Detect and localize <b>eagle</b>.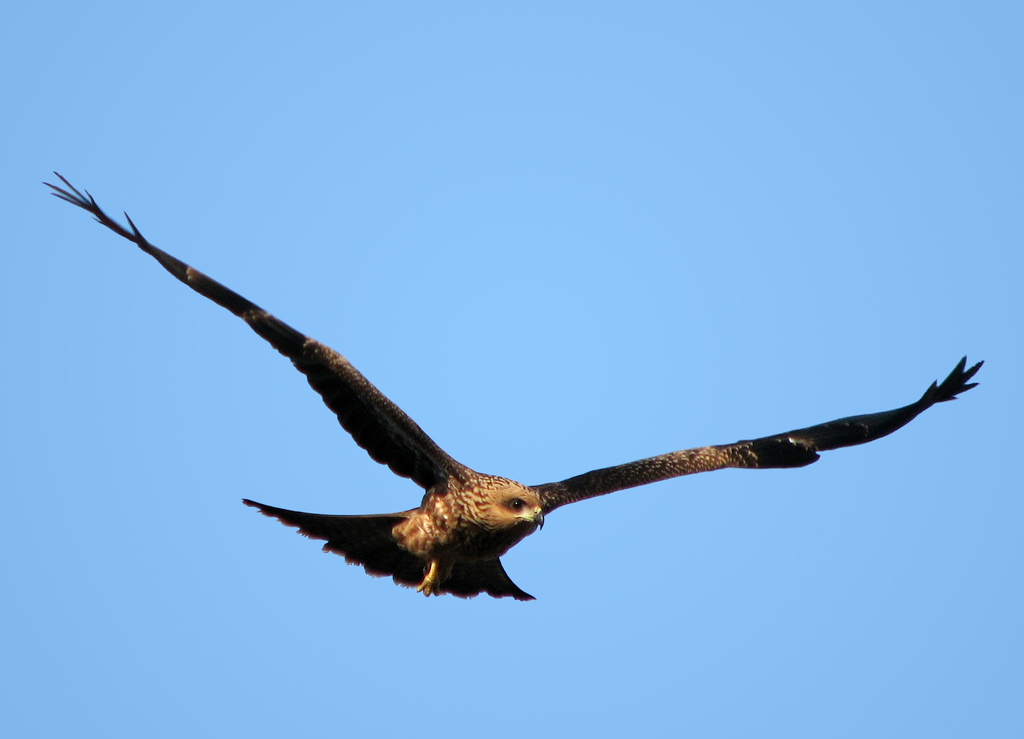
Localized at {"x1": 40, "y1": 165, "x2": 988, "y2": 603}.
